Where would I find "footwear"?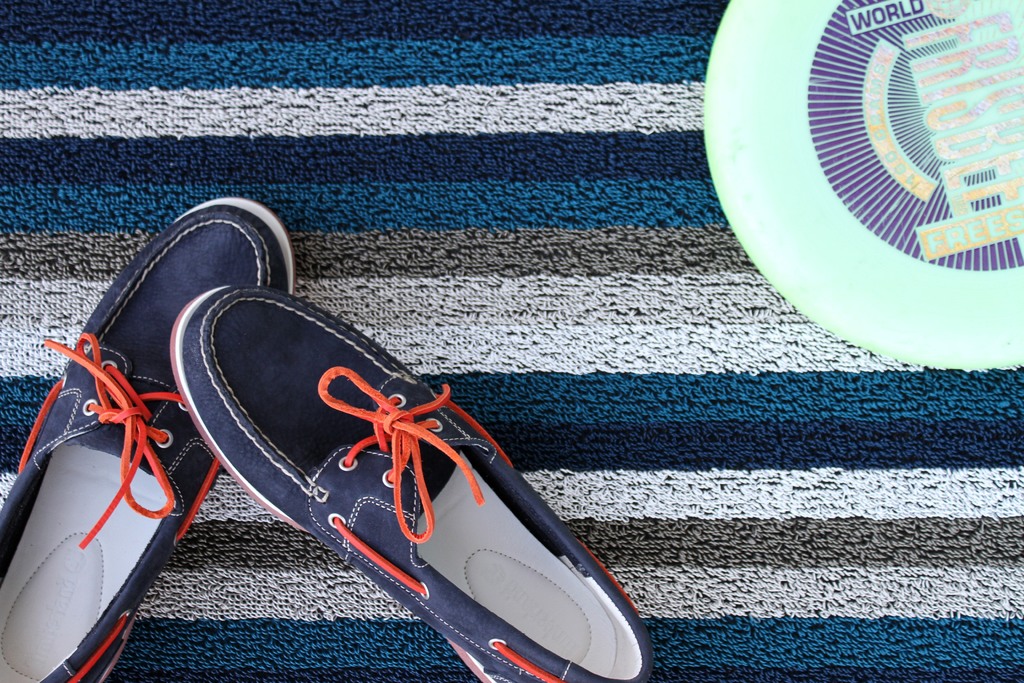
At box(0, 194, 294, 682).
